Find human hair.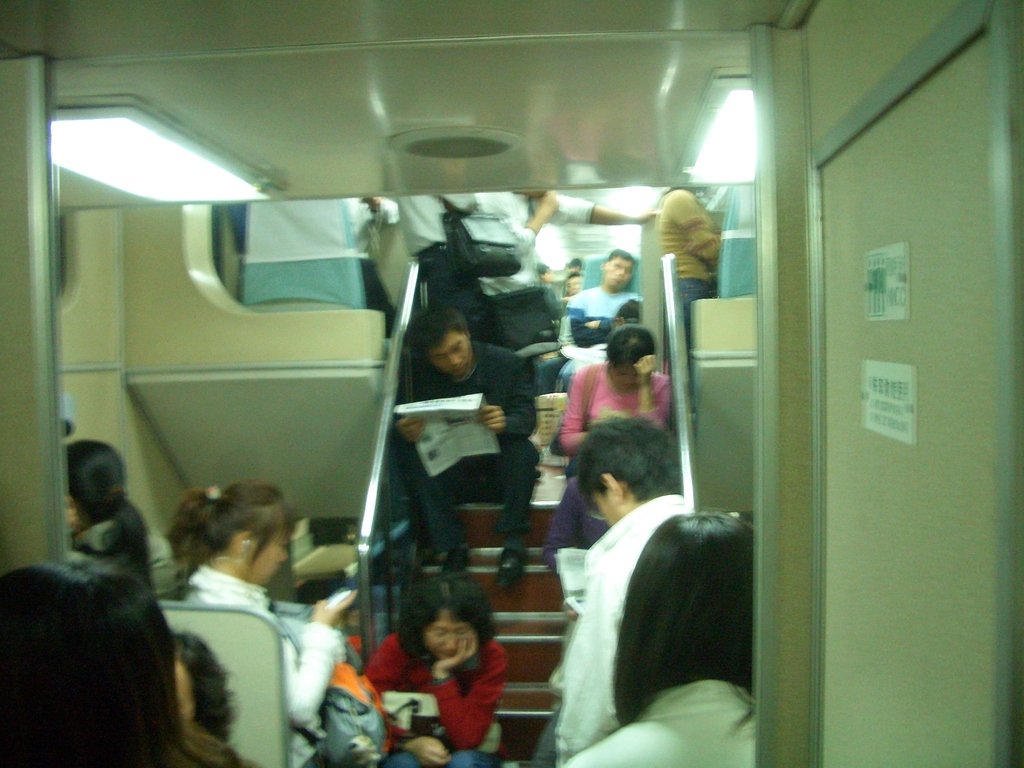
pyautogui.locateOnScreen(395, 575, 502, 659).
